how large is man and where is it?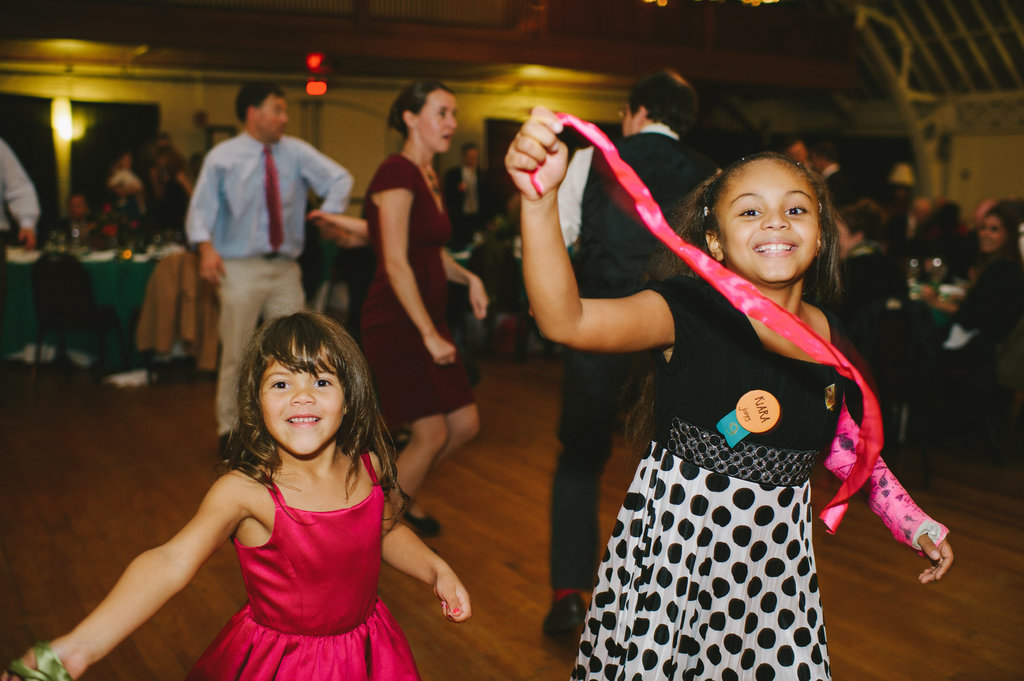
Bounding box: select_region(557, 67, 713, 643).
